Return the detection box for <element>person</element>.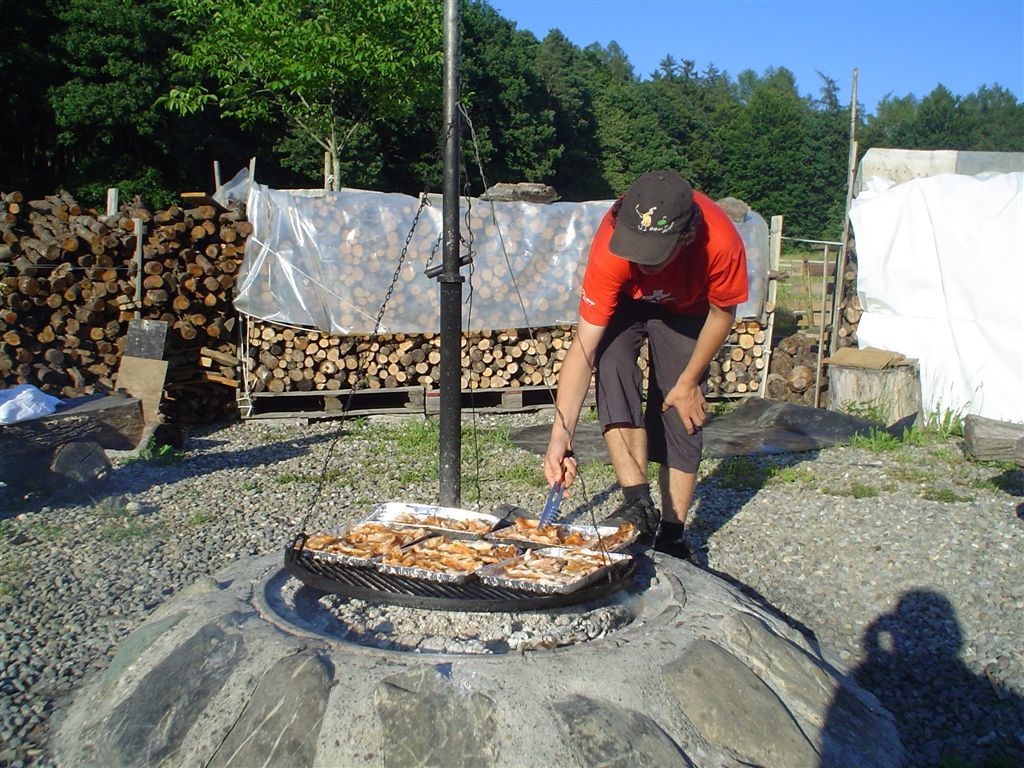
(556, 138, 748, 578).
